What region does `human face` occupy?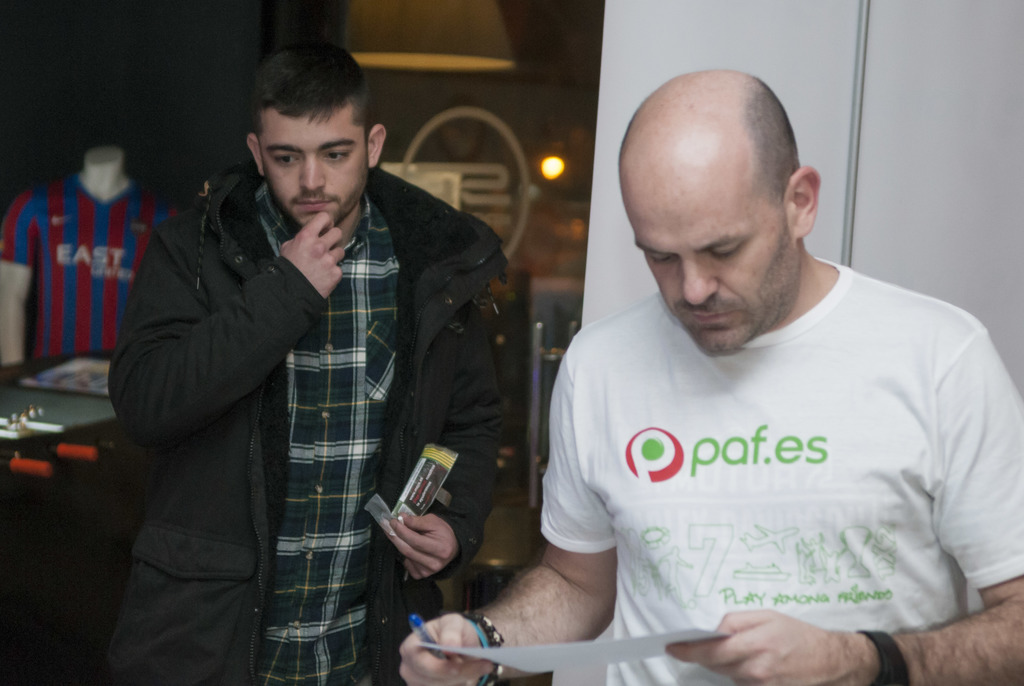
box(259, 100, 371, 230).
